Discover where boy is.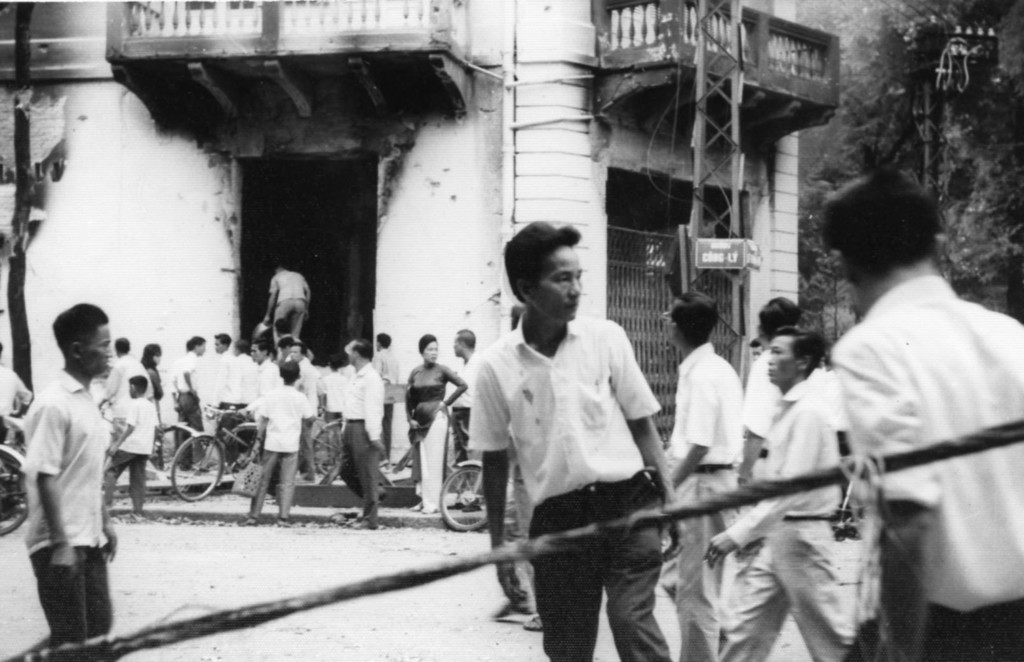
Discovered at select_region(111, 373, 155, 530).
